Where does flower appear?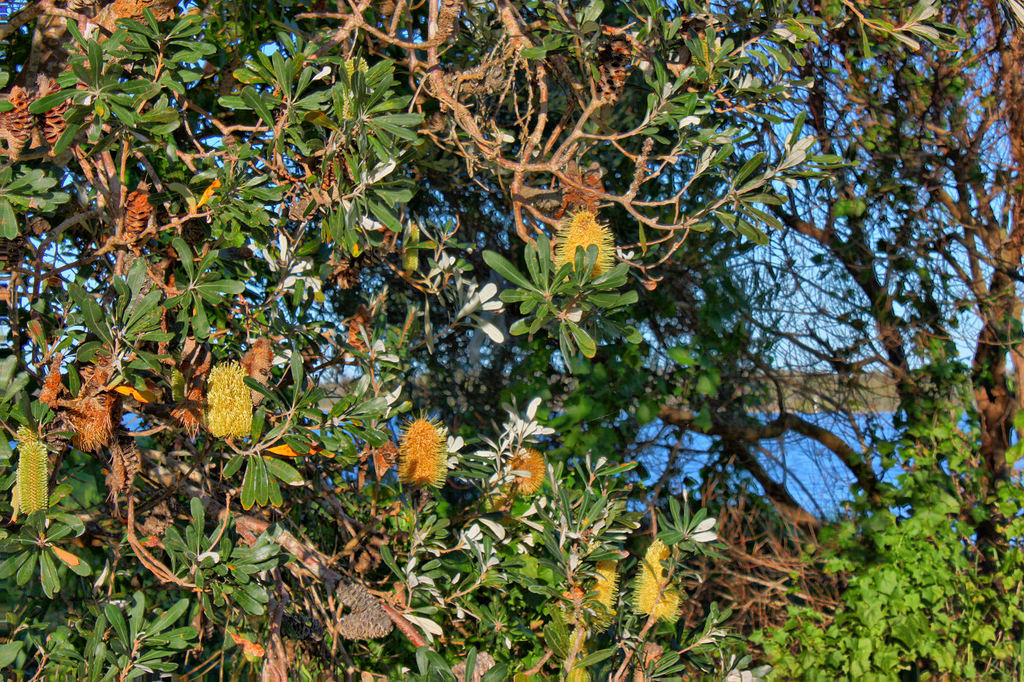
Appears at box(379, 413, 456, 495).
